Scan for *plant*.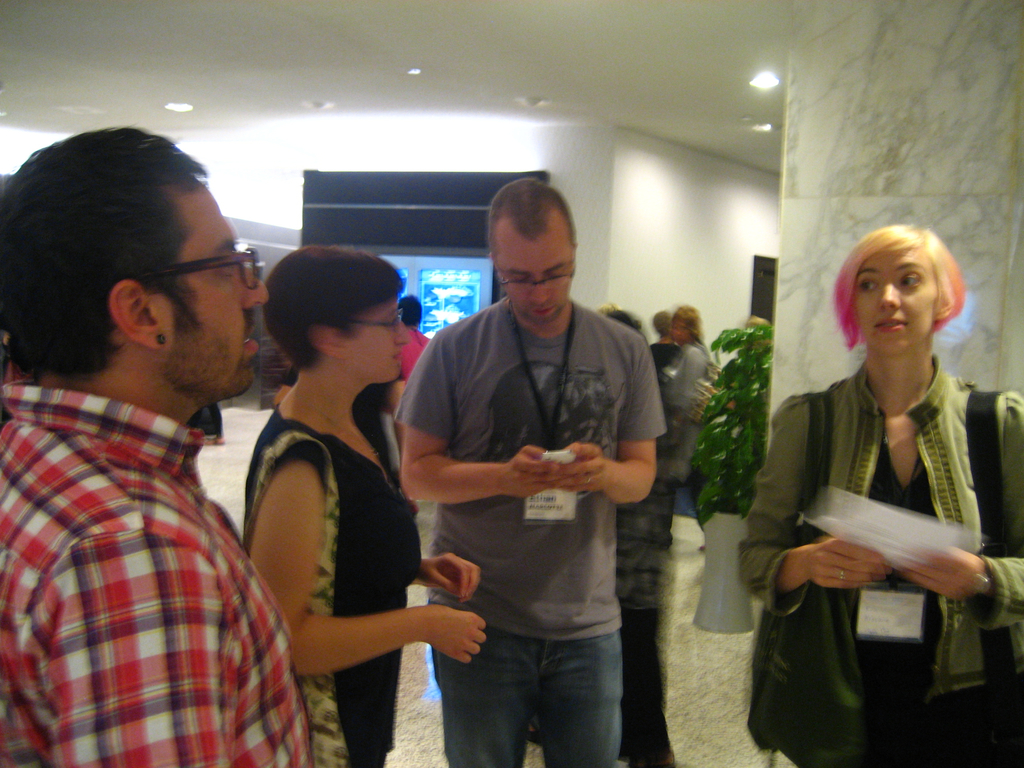
Scan result: l=685, t=315, r=801, b=512.
